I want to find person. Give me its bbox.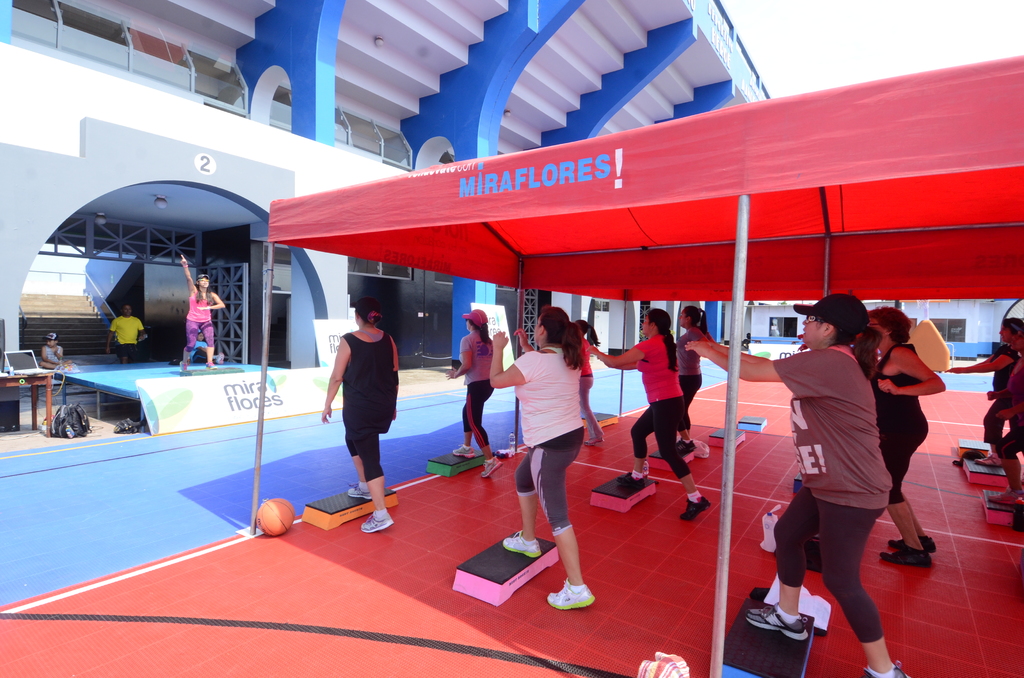
box(573, 319, 598, 451).
